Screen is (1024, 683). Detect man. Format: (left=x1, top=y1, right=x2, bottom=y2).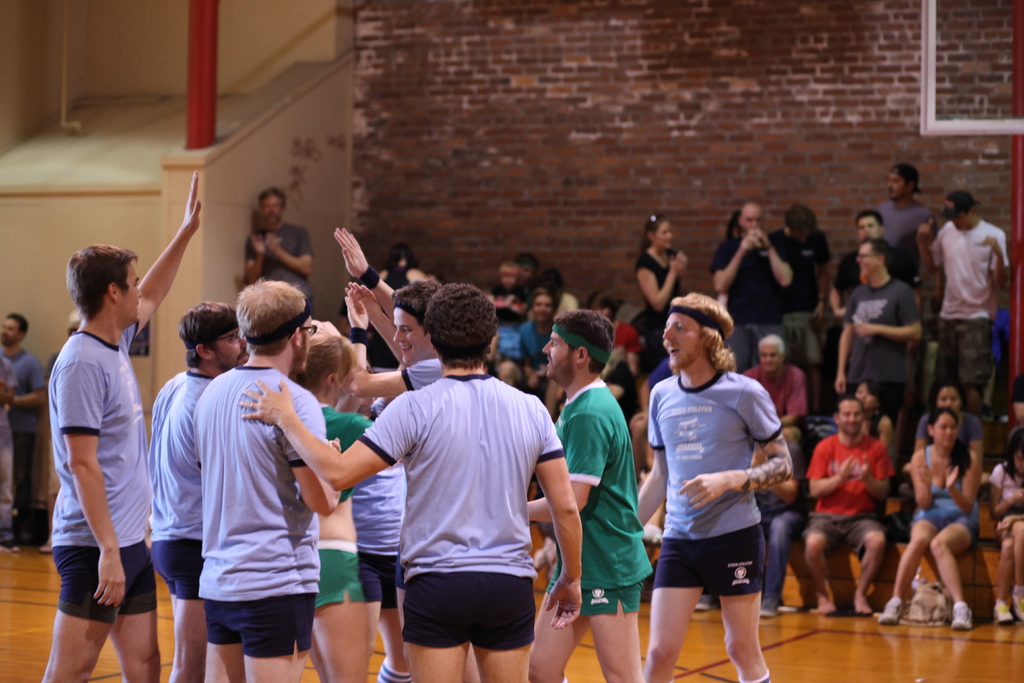
(left=830, top=207, right=905, bottom=309).
